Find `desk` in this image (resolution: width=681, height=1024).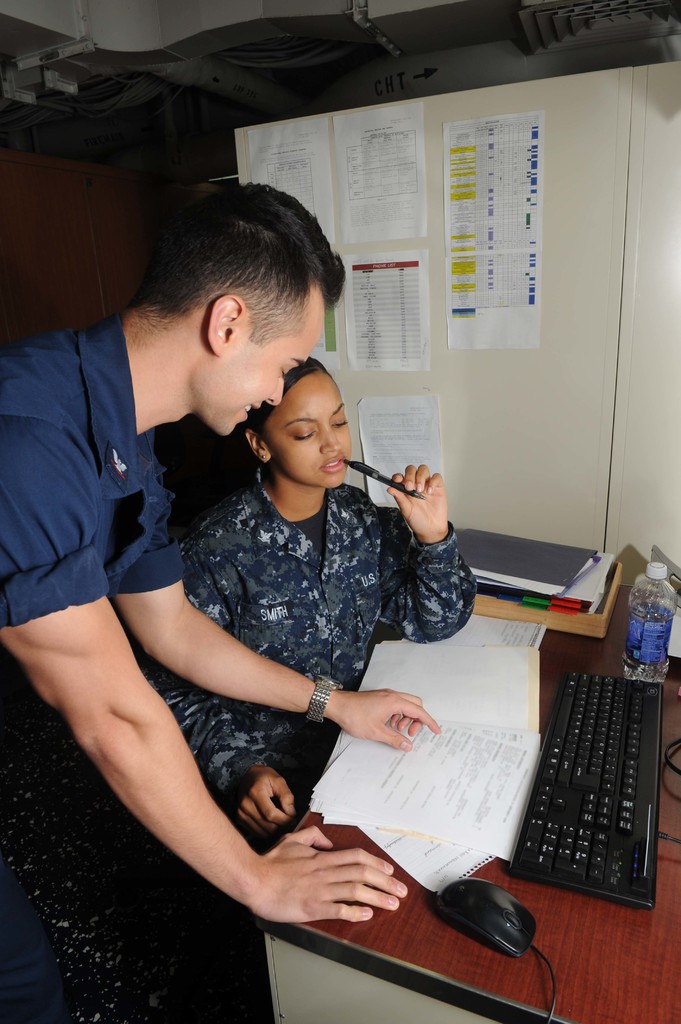
rect(254, 589, 680, 1023).
